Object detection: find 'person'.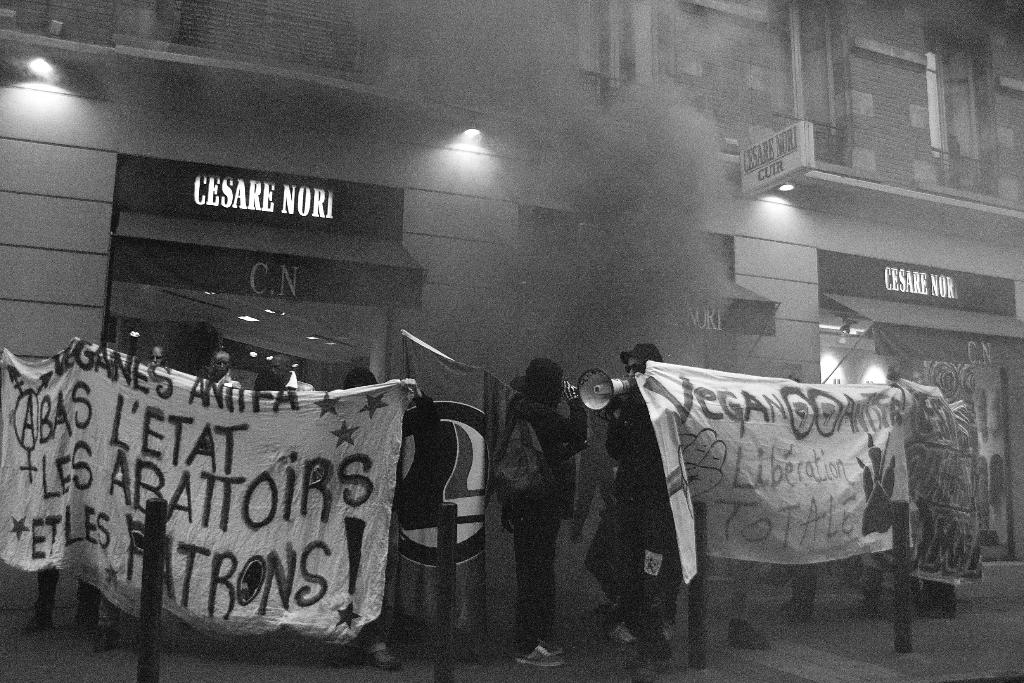
left=726, top=557, right=785, bottom=654.
